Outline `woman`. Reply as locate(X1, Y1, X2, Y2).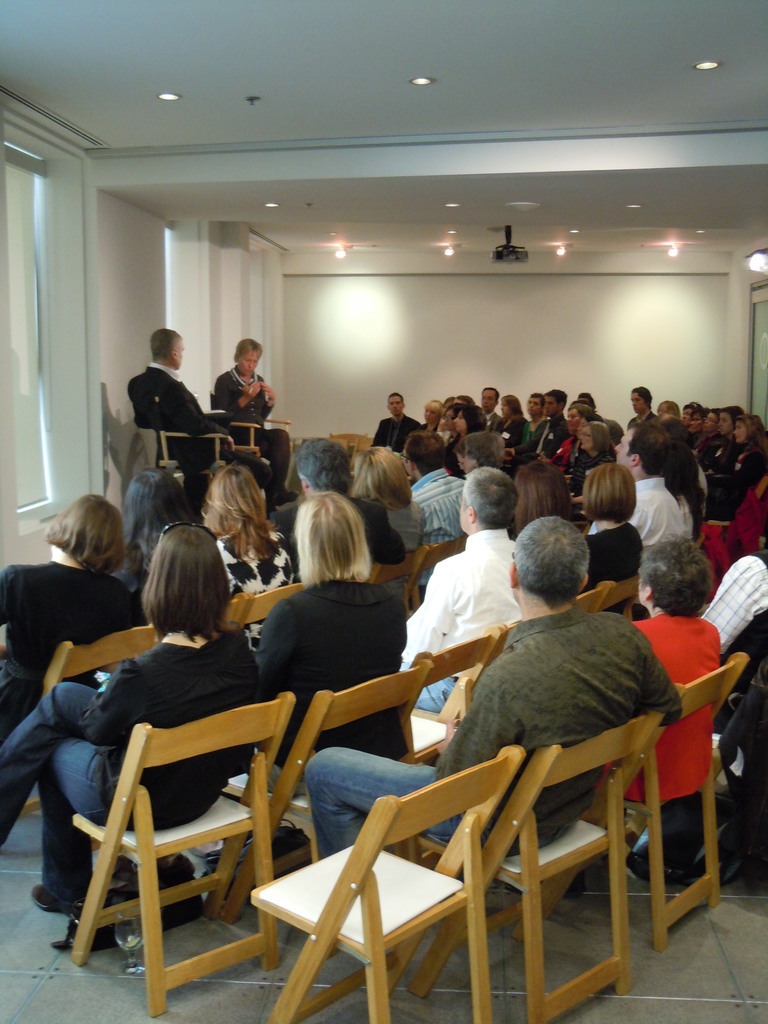
locate(525, 390, 548, 473).
